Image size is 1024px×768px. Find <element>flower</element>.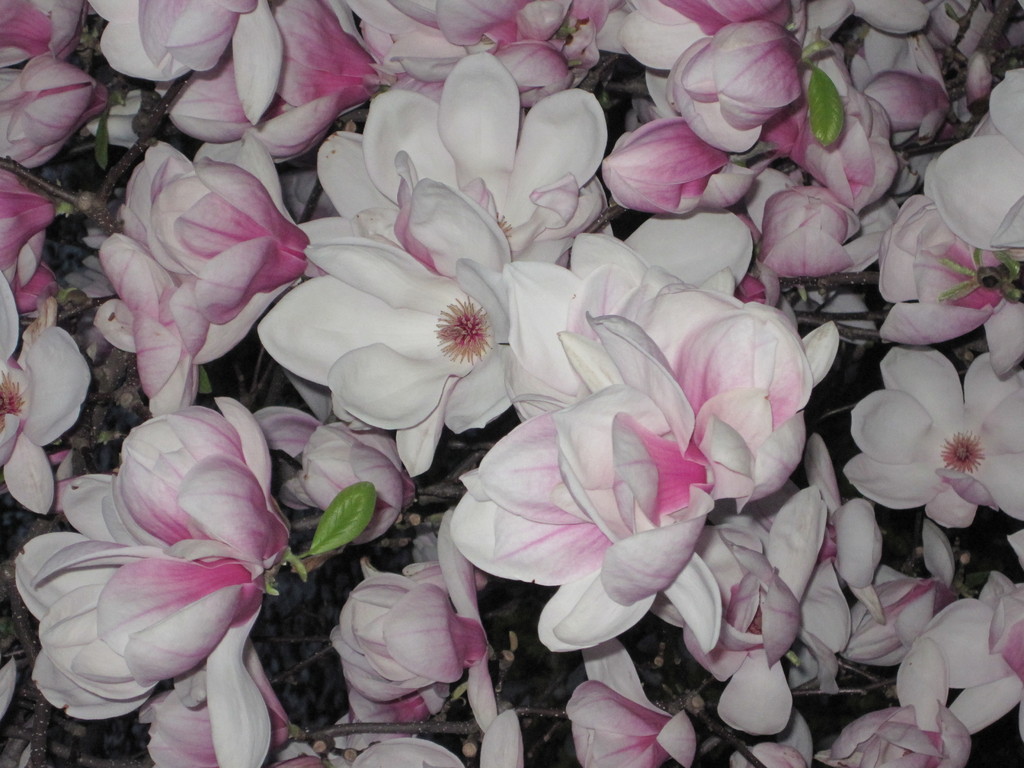
[x1=18, y1=401, x2=292, y2=728].
